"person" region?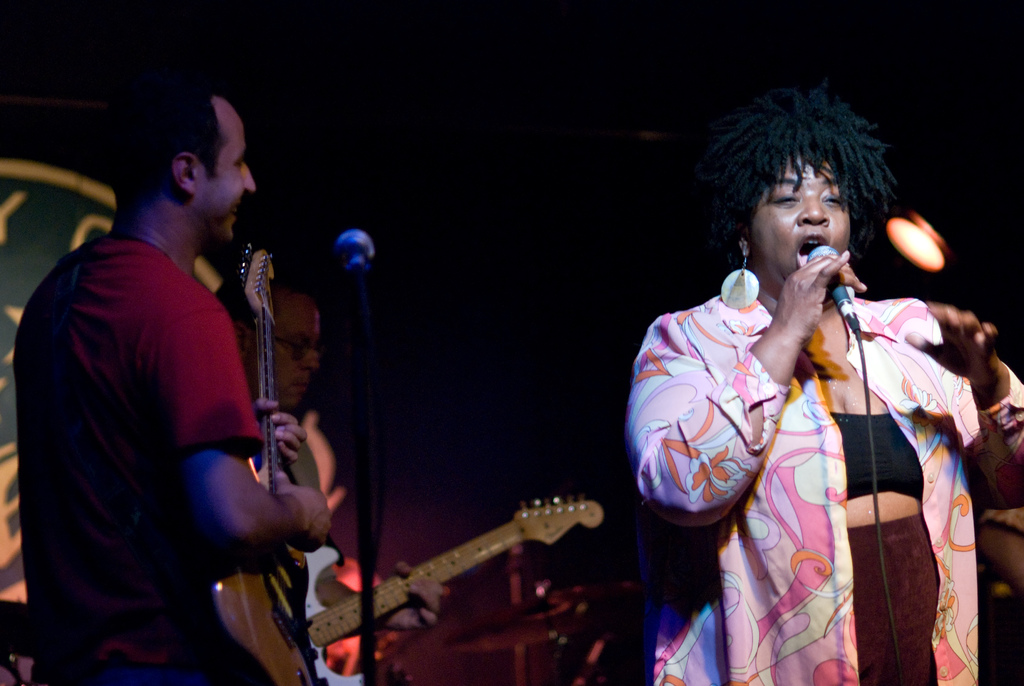
locate(627, 75, 1023, 685)
